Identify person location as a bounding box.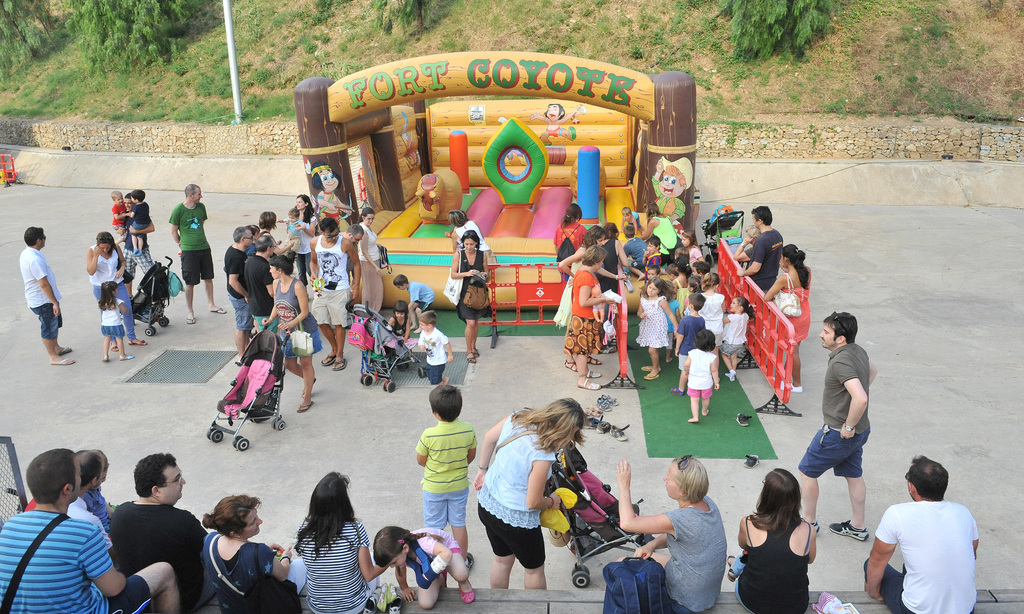
locate(450, 228, 492, 364).
